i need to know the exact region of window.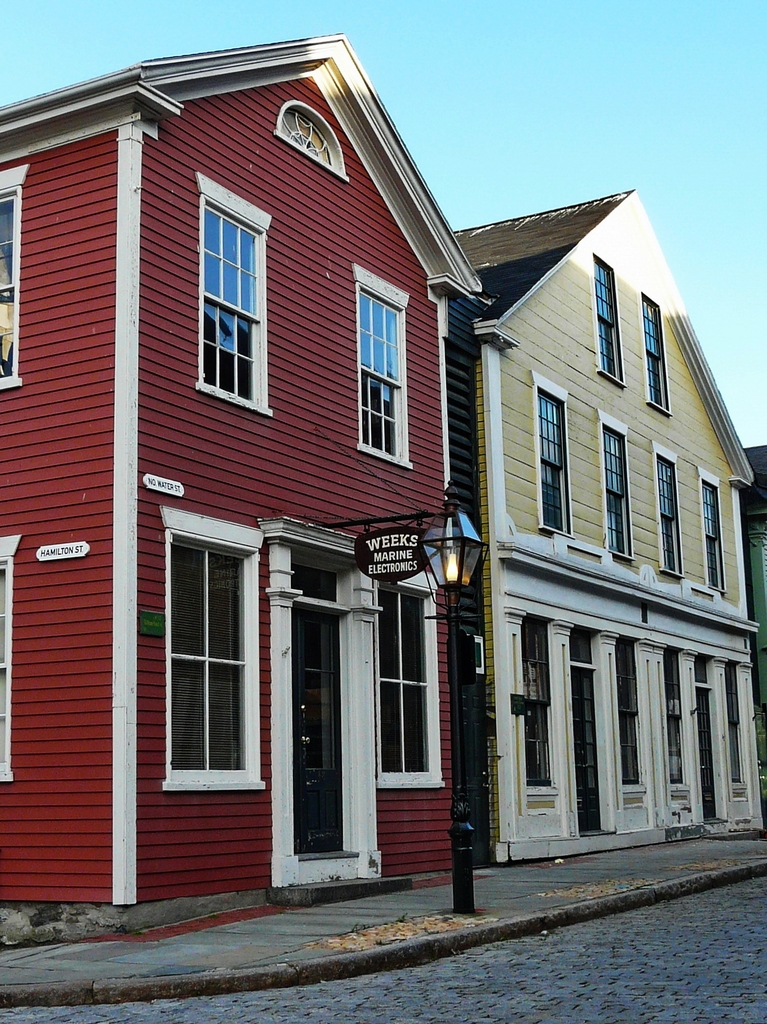
Region: locate(656, 648, 689, 796).
